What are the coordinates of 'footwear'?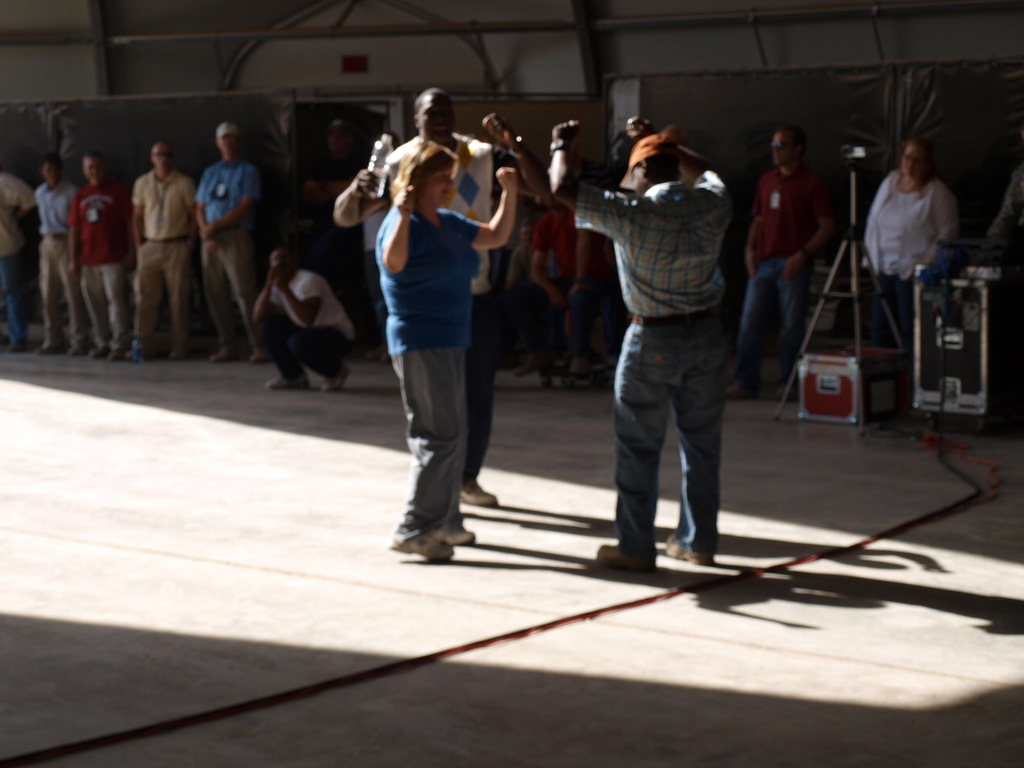
[x1=388, y1=535, x2=456, y2=561].
